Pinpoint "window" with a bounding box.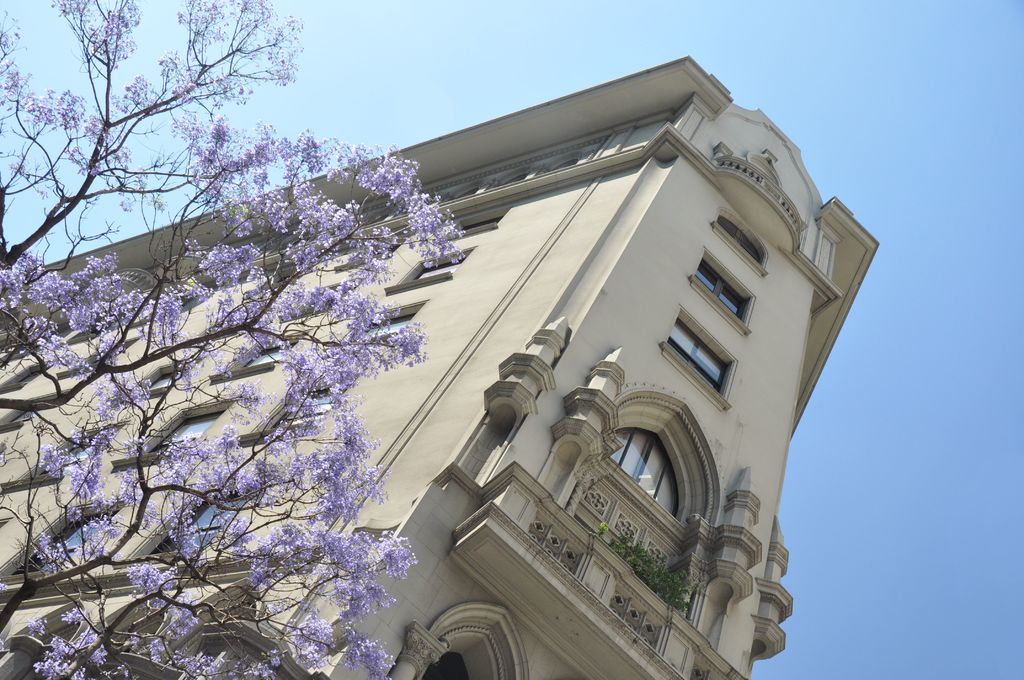
box=[154, 489, 253, 555].
